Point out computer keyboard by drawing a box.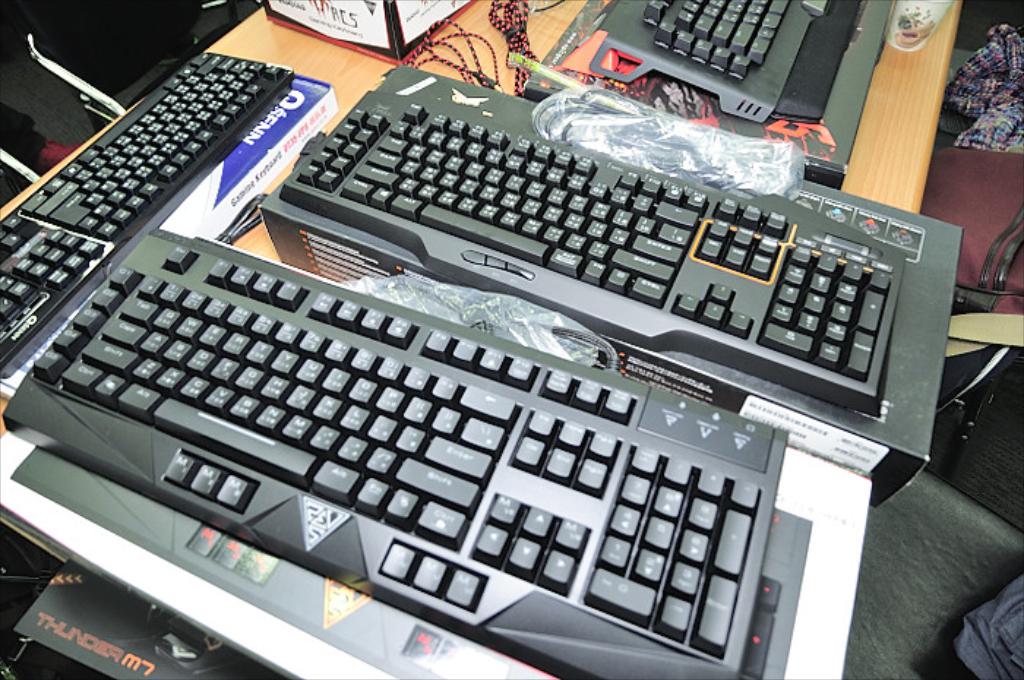
[0, 53, 295, 377].
